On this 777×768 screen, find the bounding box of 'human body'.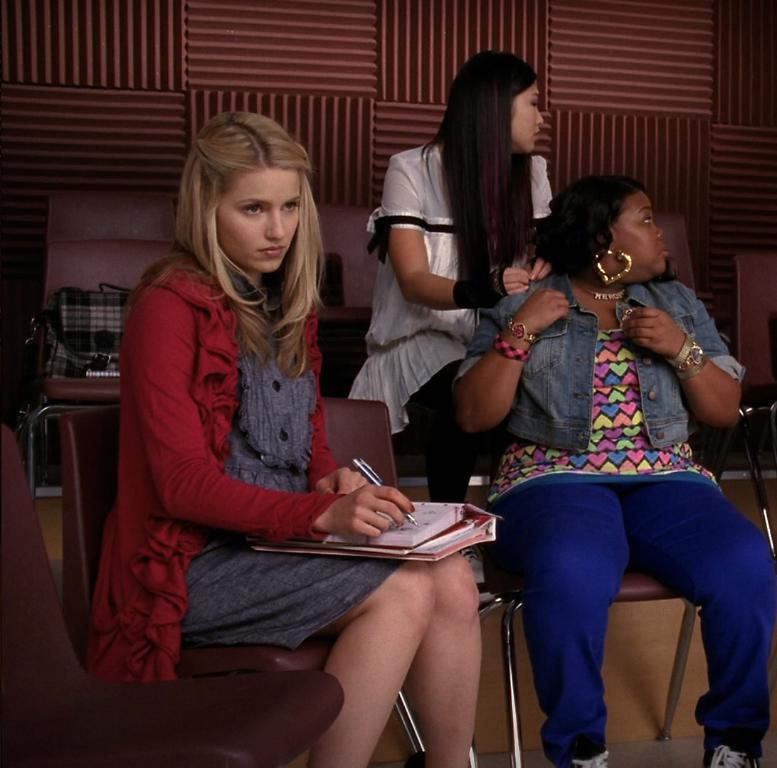
Bounding box: box=[474, 166, 739, 746].
